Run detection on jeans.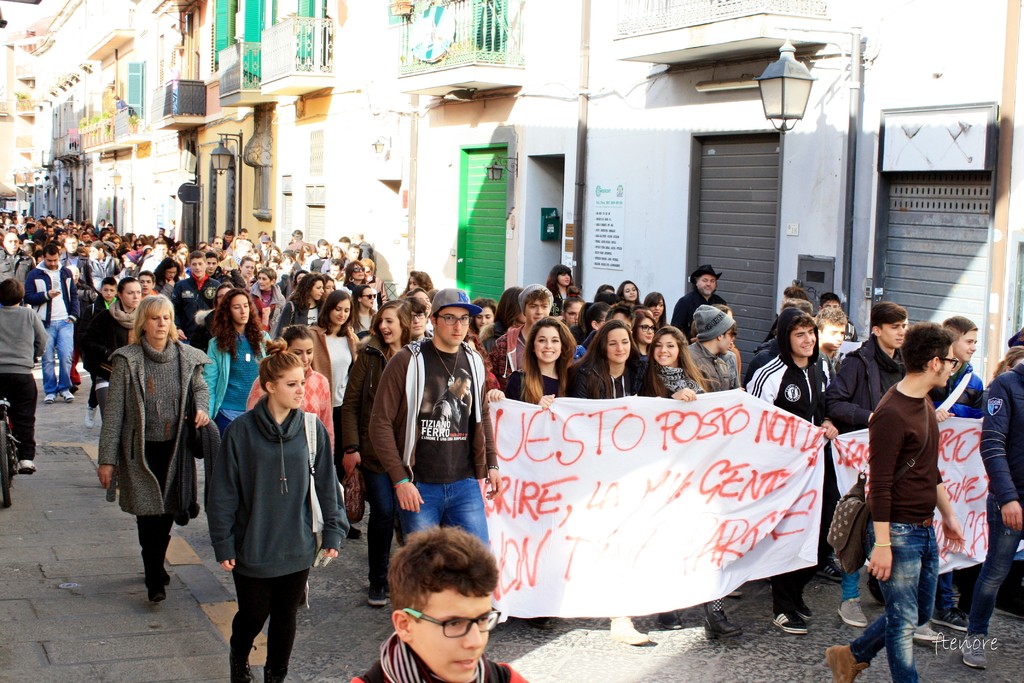
Result: (40,322,75,394).
